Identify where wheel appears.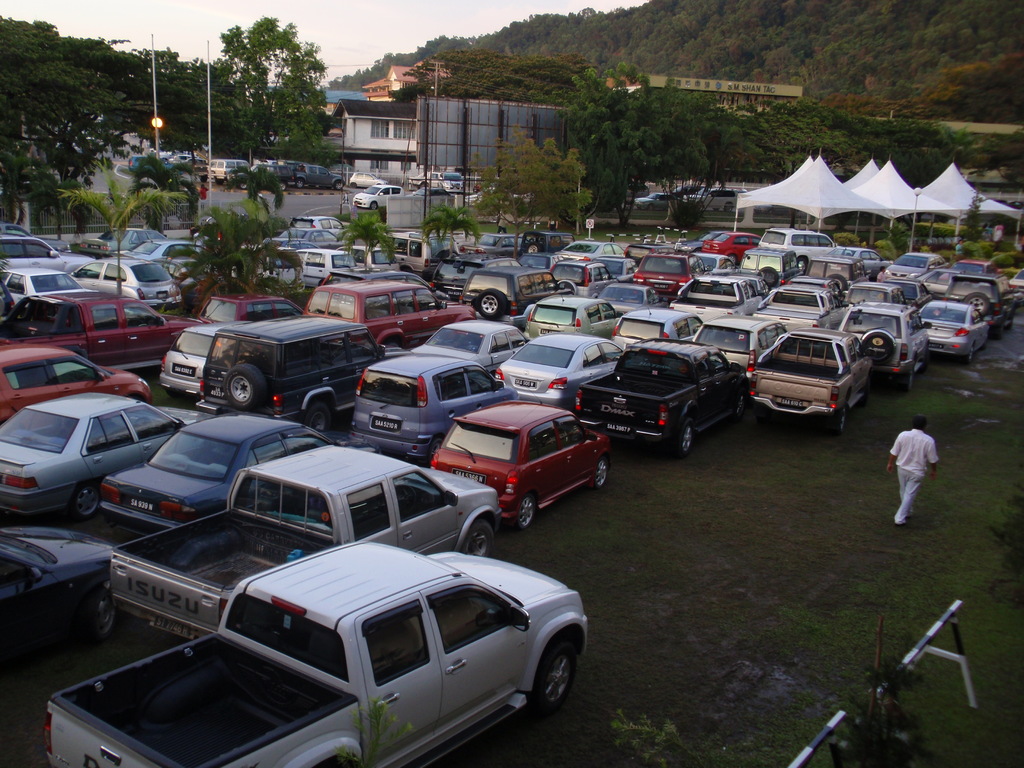
Appears at [left=82, top=590, right=123, bottom=639].
